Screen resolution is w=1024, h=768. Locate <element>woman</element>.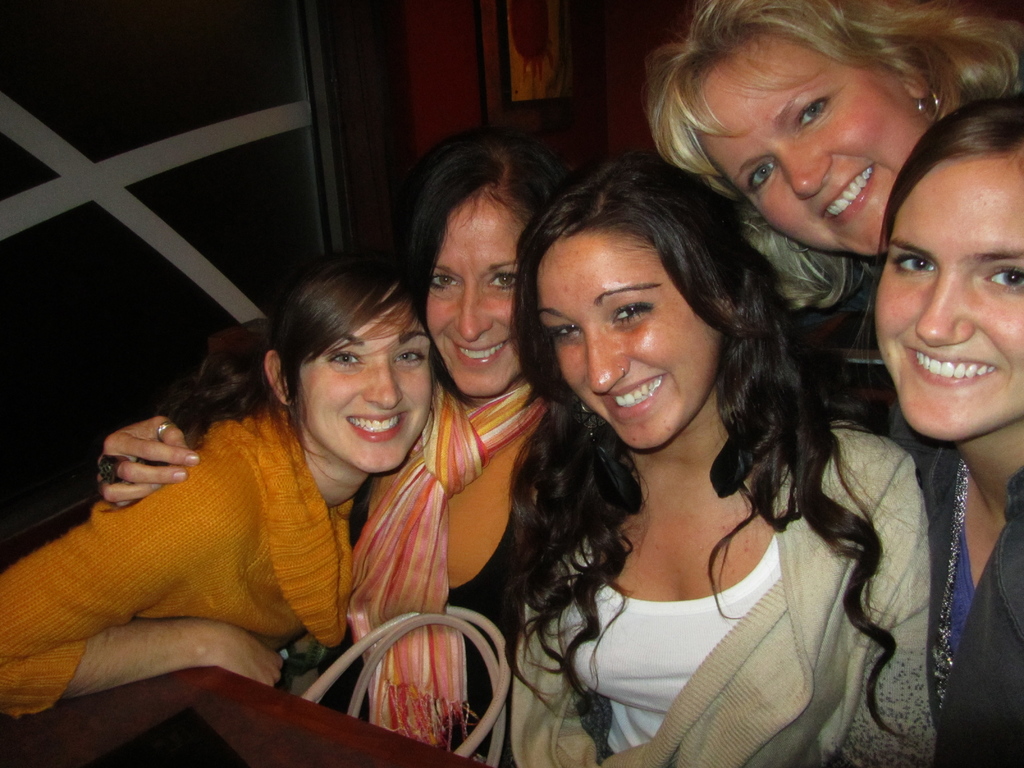
(x1=90, y1=132, x2=564, y2=749).
